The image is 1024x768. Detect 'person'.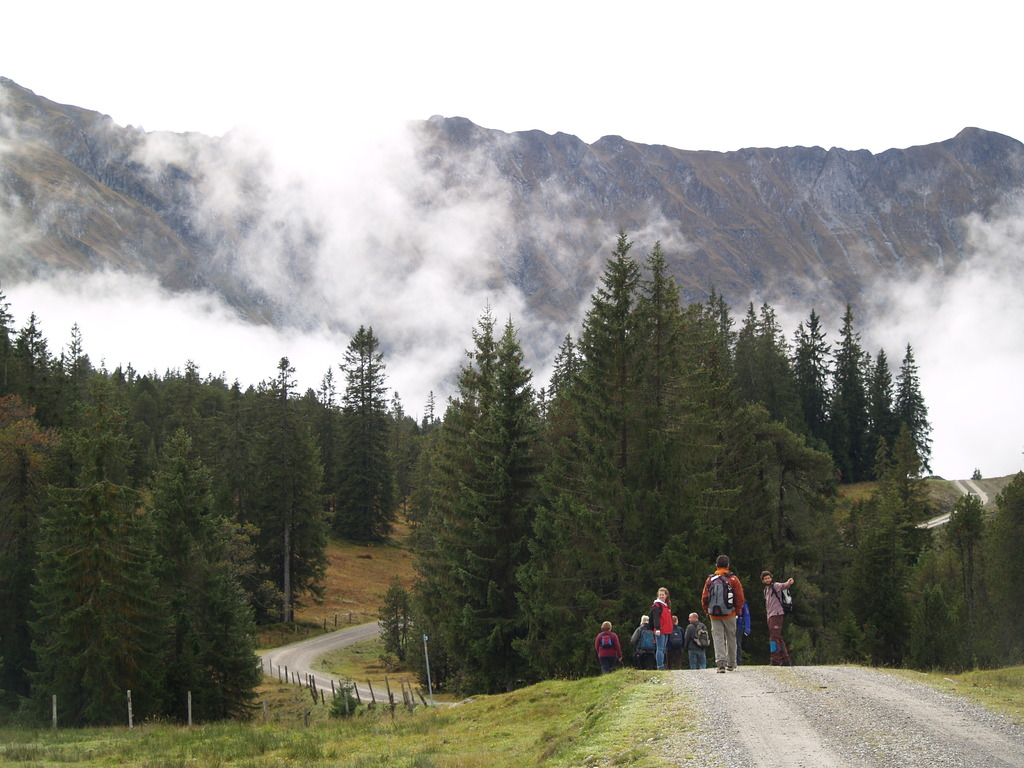
Detection: pyautogui.locateOnScreen(758, 563, 797, 663).
